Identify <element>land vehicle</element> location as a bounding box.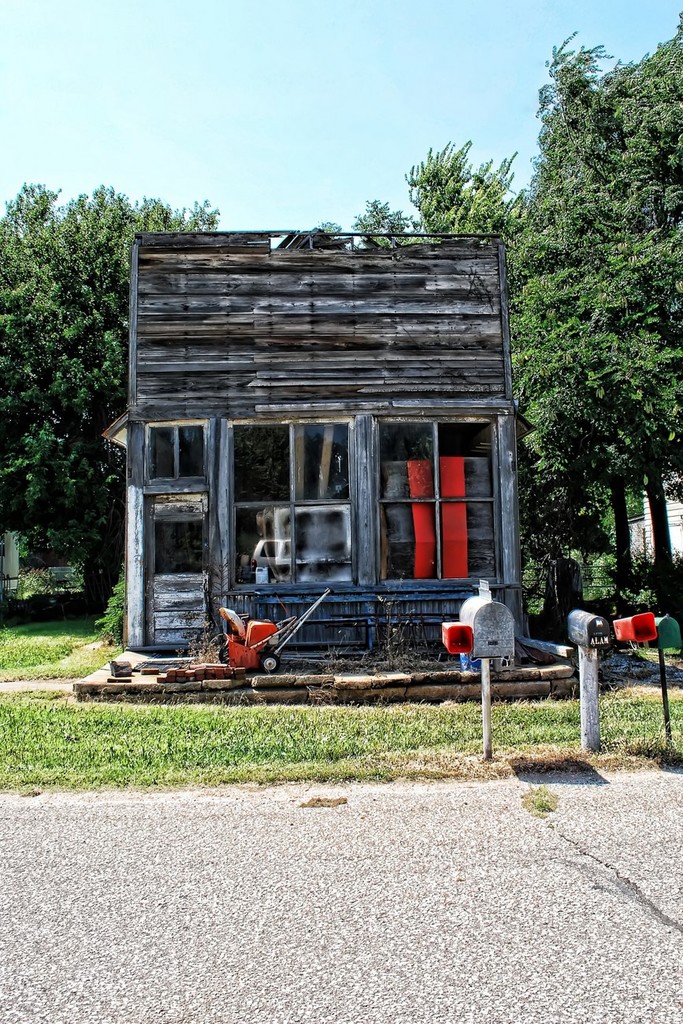
248:531:336:566.
